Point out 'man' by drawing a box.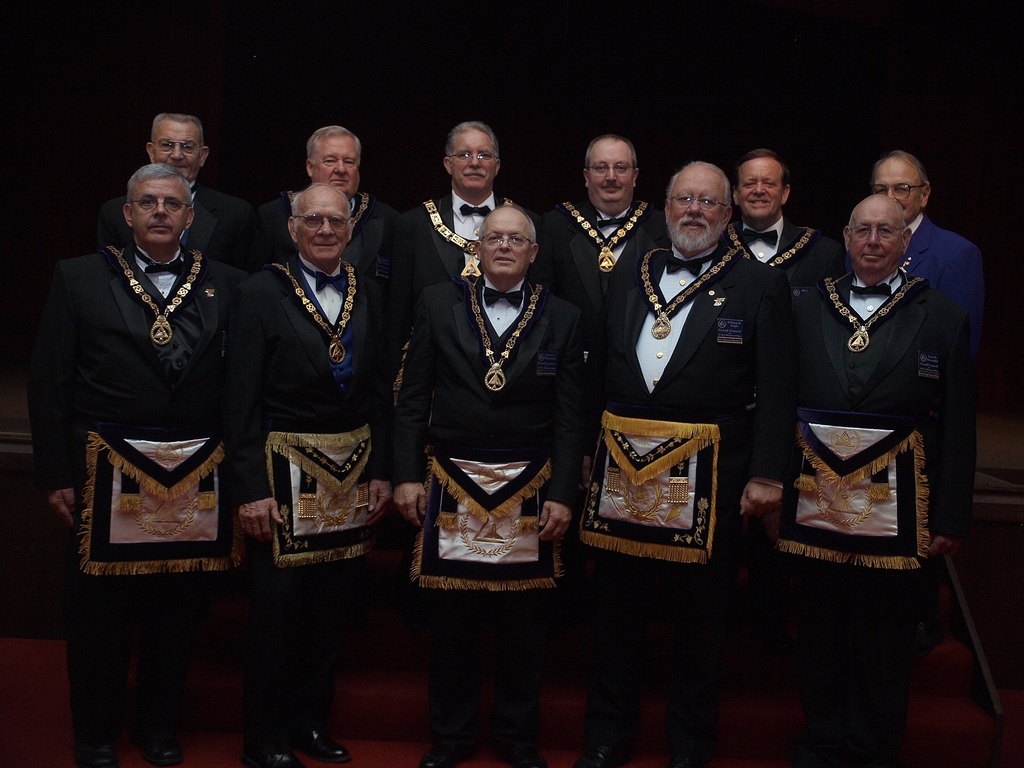
<box>243,120,411,333</box>.
